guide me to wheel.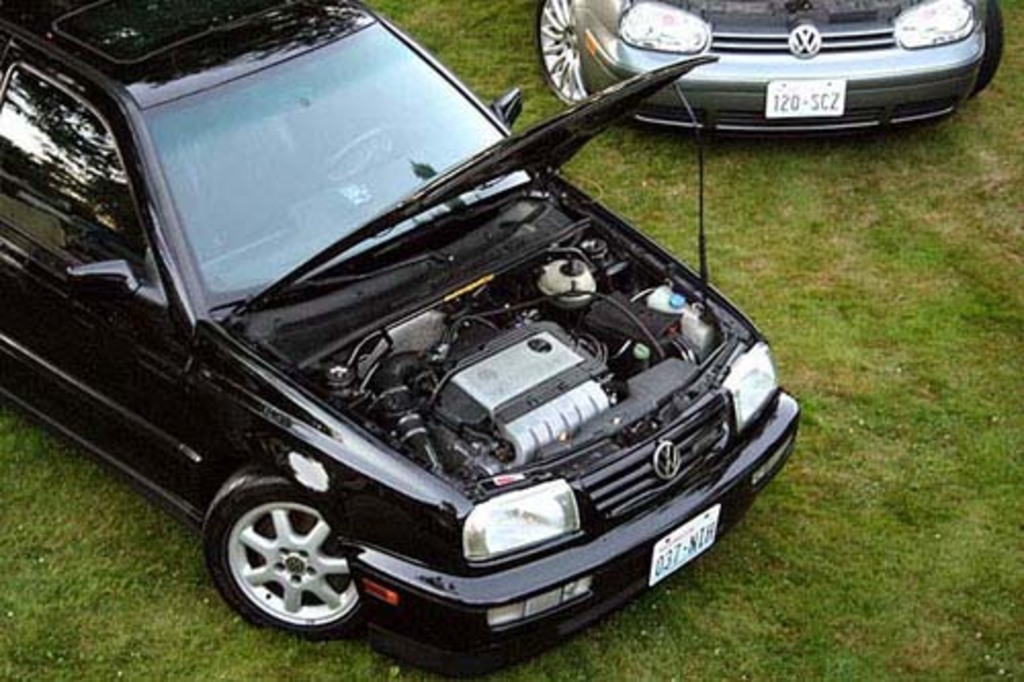
Guidance: 199 481 362 643.
